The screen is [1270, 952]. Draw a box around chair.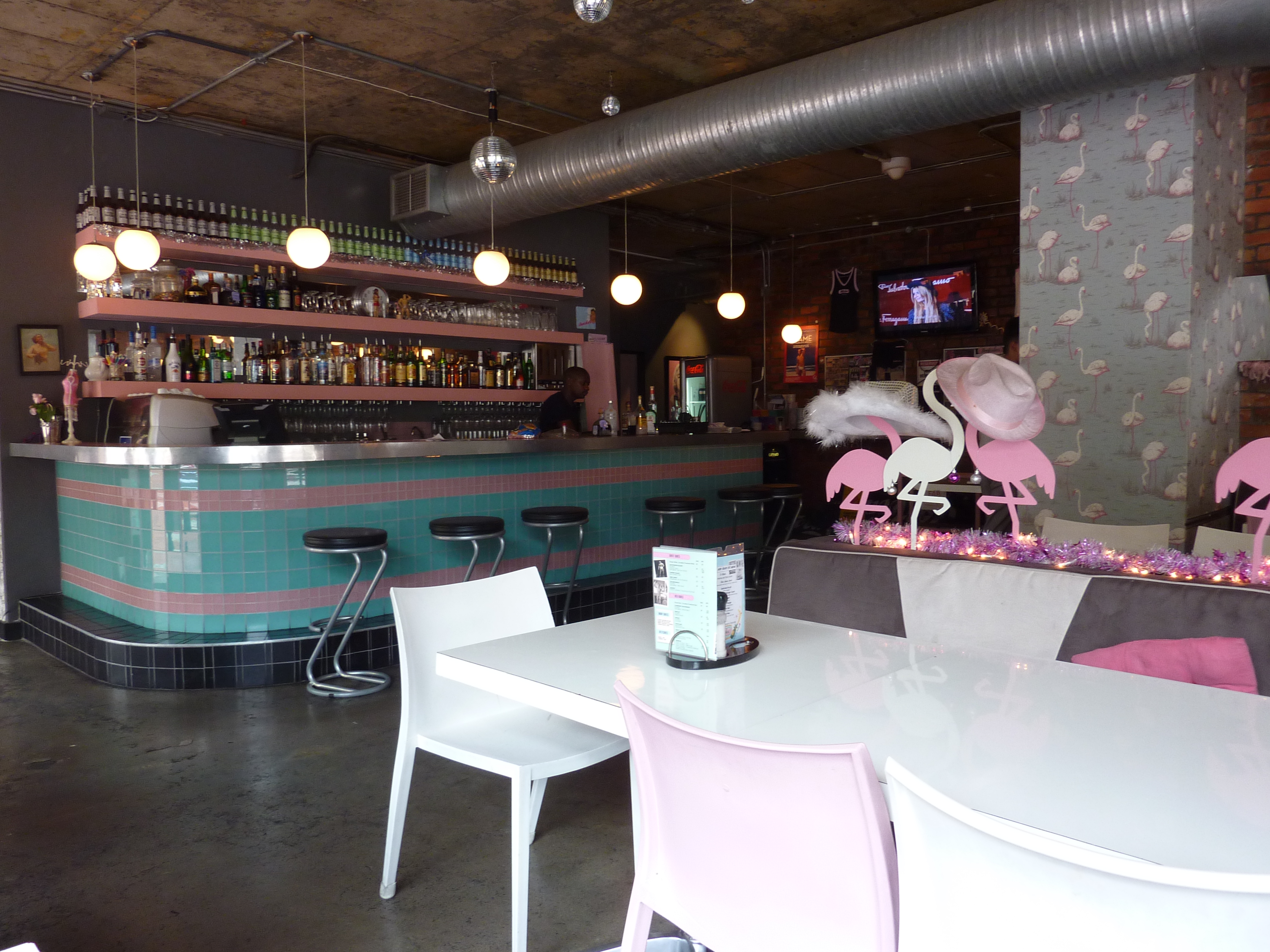
(224, 172, 246, 193).
